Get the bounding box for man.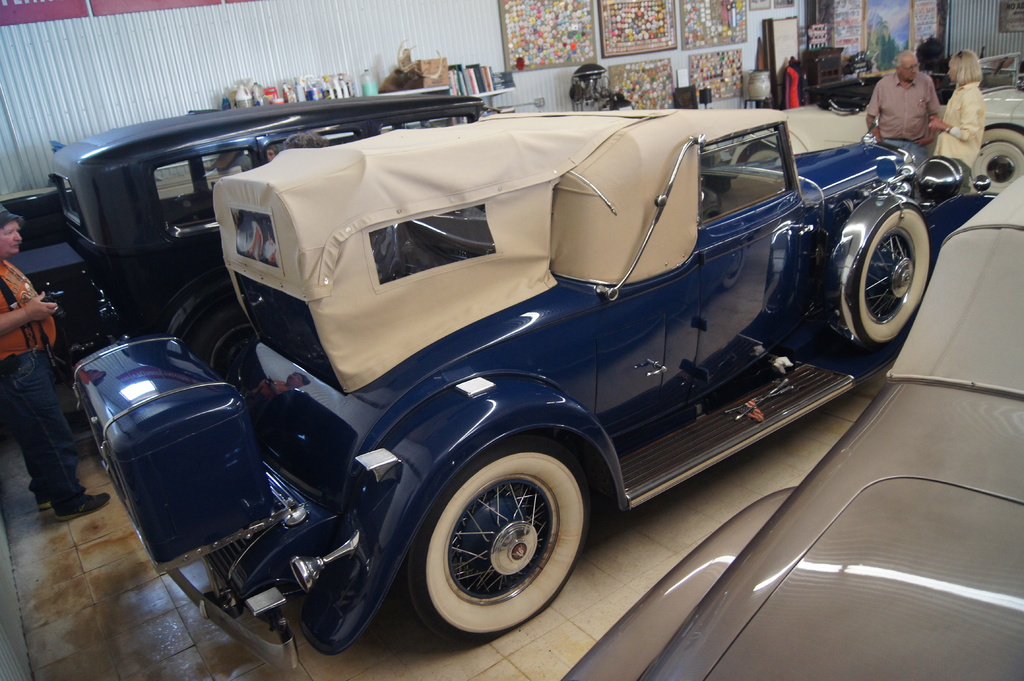
bbox=[218, 148, 251, 172].
